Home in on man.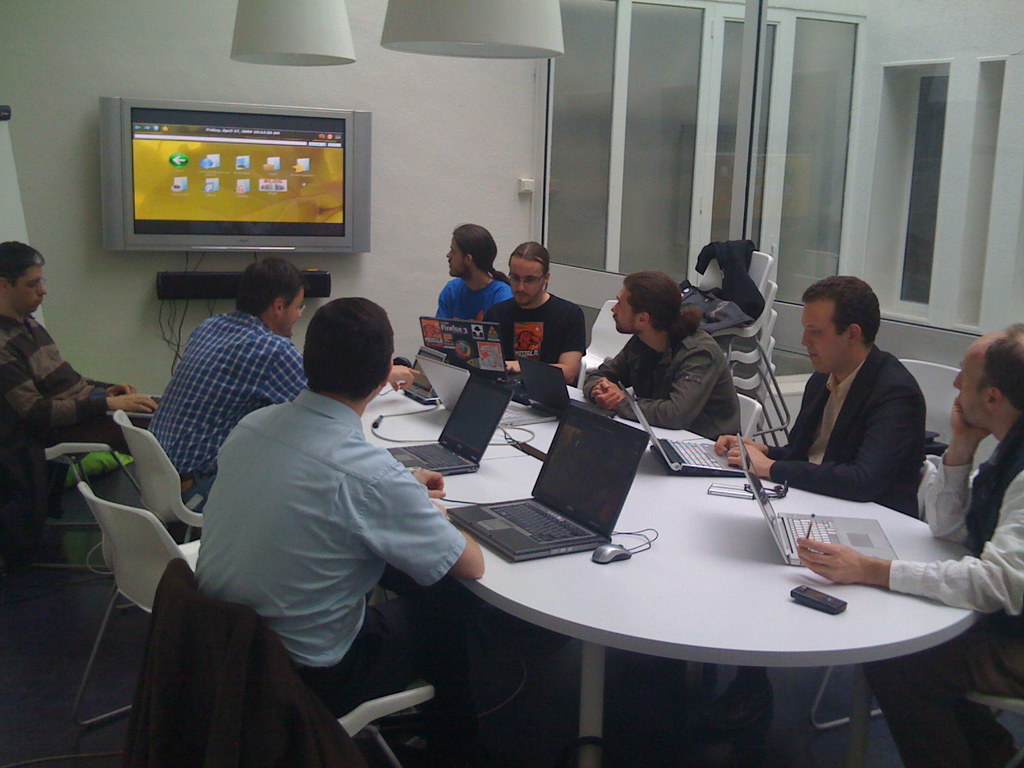
Homed in at select_region(714, 276, 919, 519).
